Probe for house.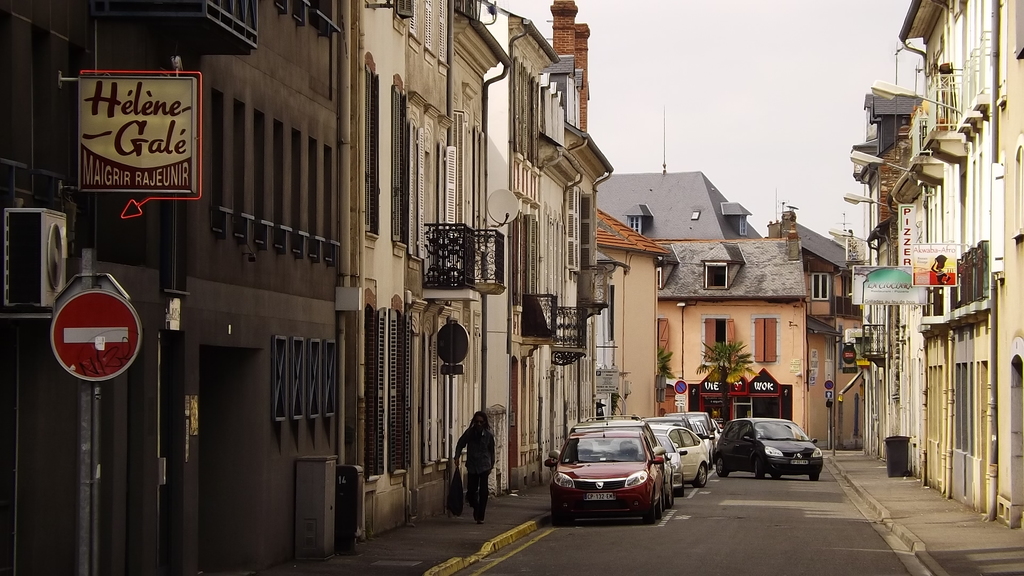
Probe result: left=513, top=13, right=584, bottom=490.
